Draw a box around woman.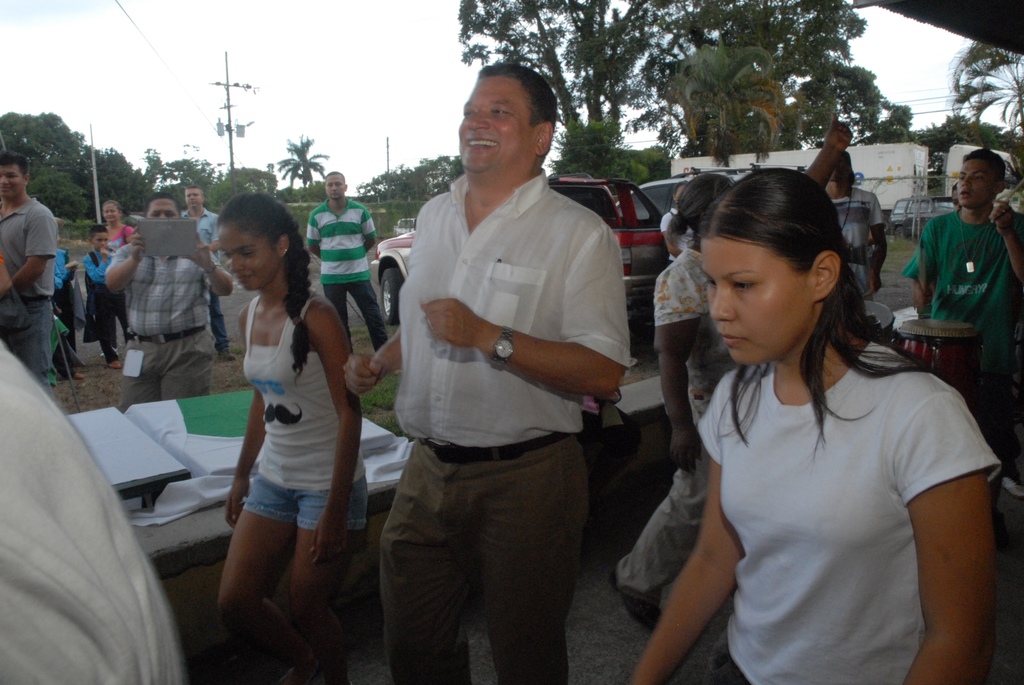
left=637, top=162, right=989, bottom=681.
